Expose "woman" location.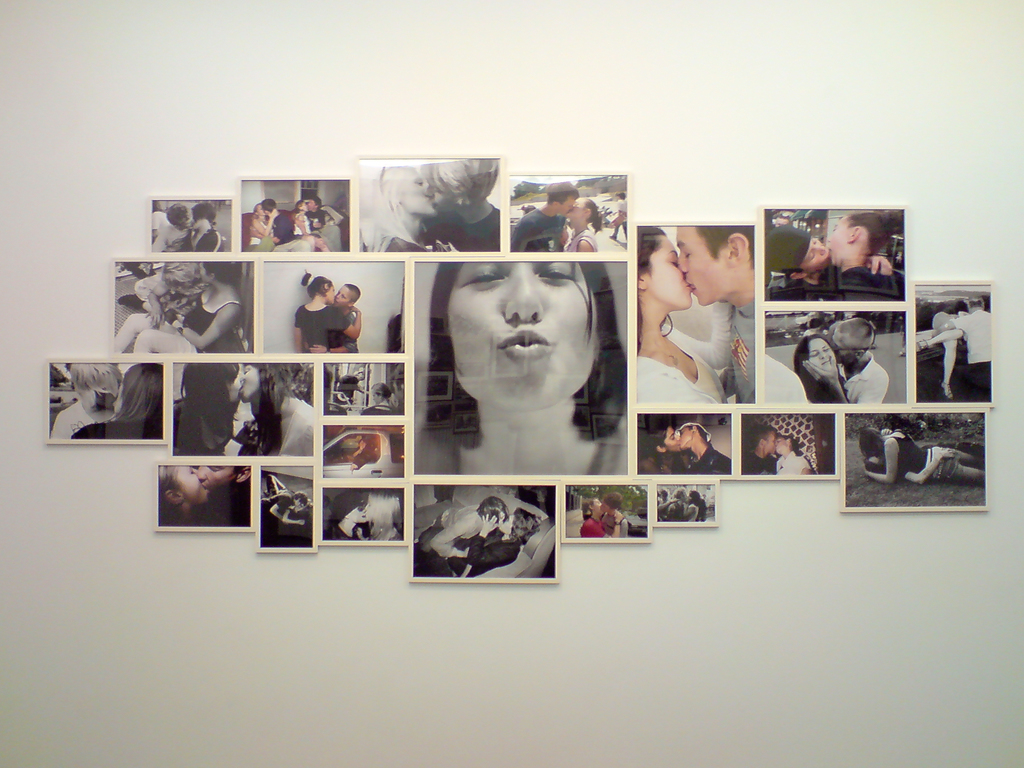
Exposed at 155 466 213 527.
